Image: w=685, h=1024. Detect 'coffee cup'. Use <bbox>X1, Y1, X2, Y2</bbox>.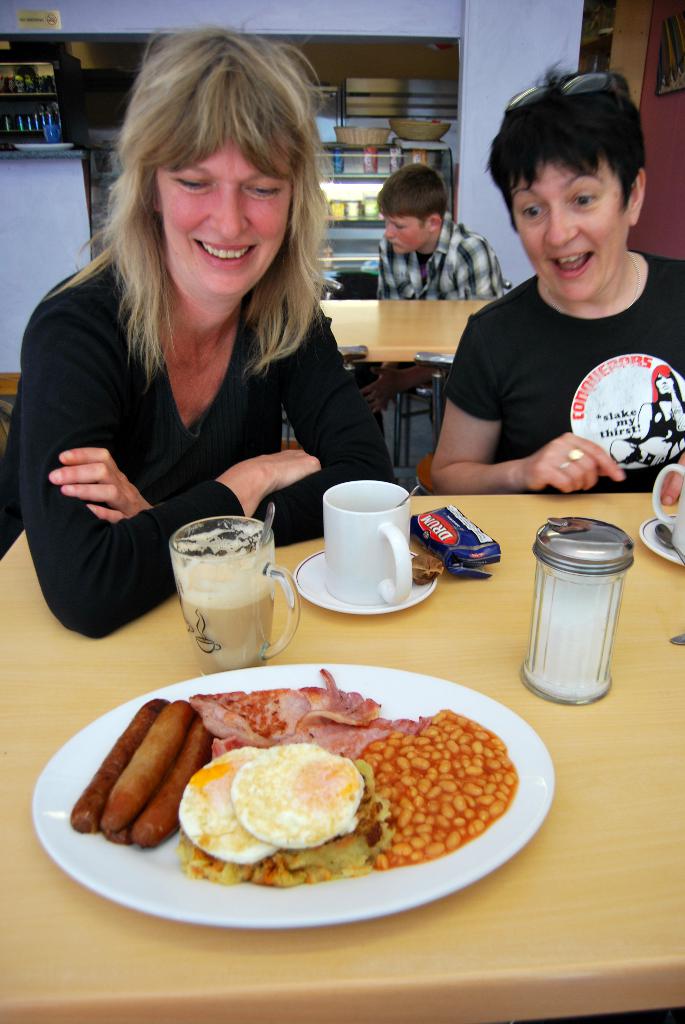
<bbox>655, 466, 684, 560</bbox>.
